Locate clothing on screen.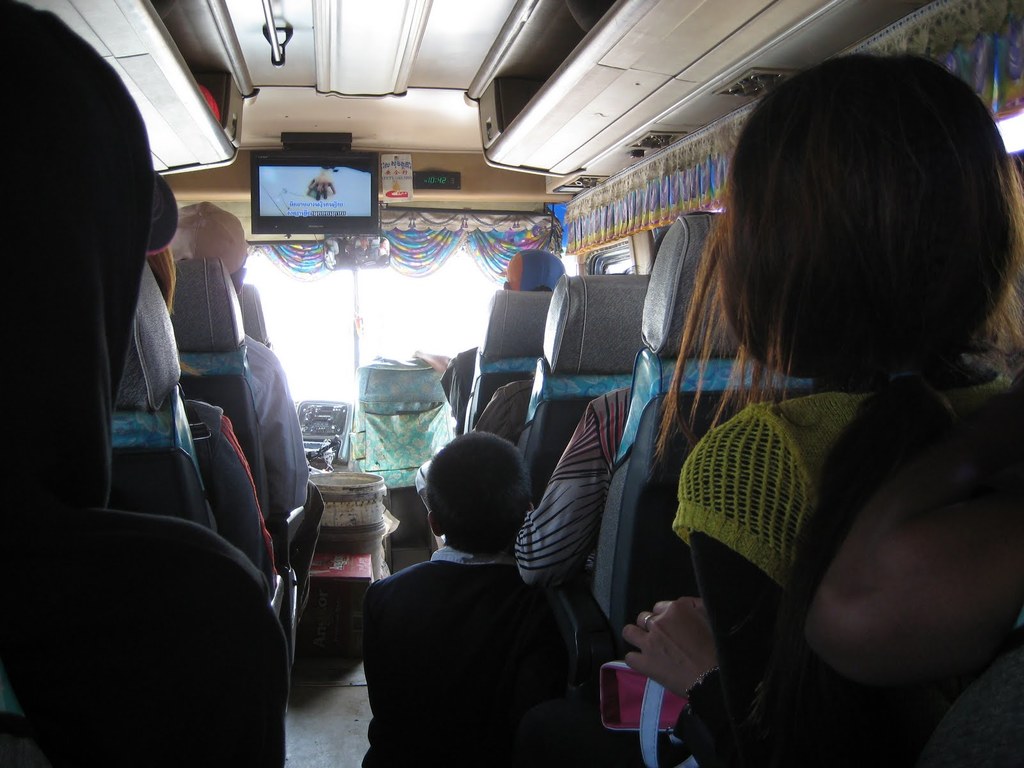
On screen at bbox=(439, 347, 474, 430).
